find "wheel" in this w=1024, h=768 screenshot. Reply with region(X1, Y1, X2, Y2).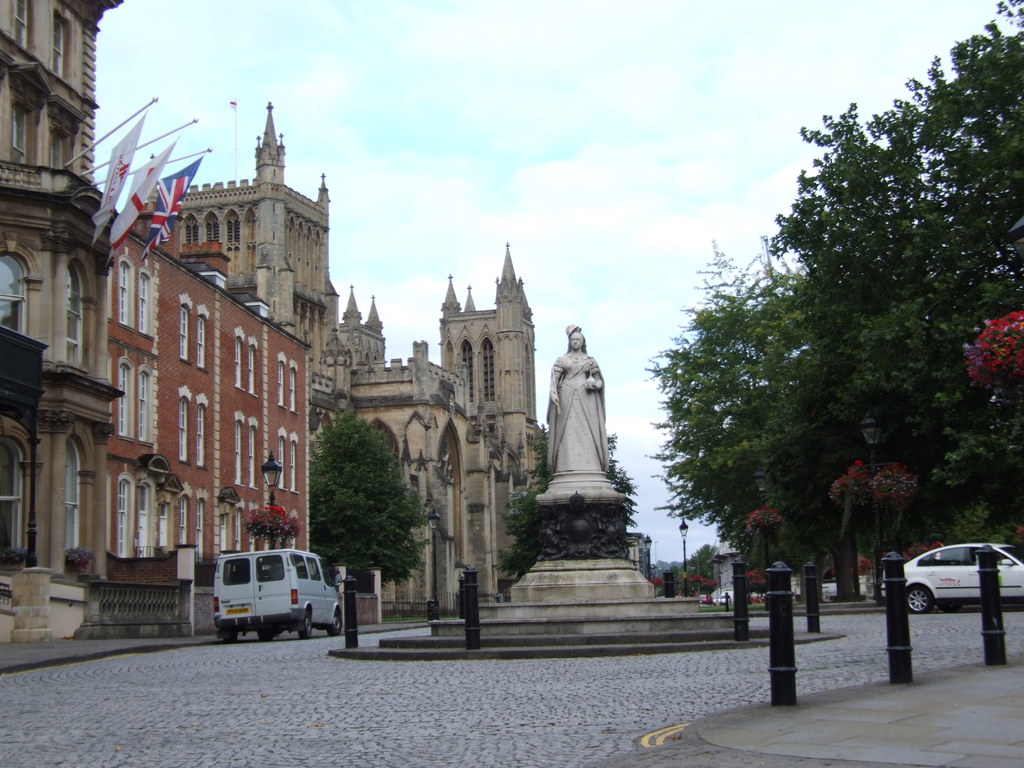
region(223, 635, 237, 645).
